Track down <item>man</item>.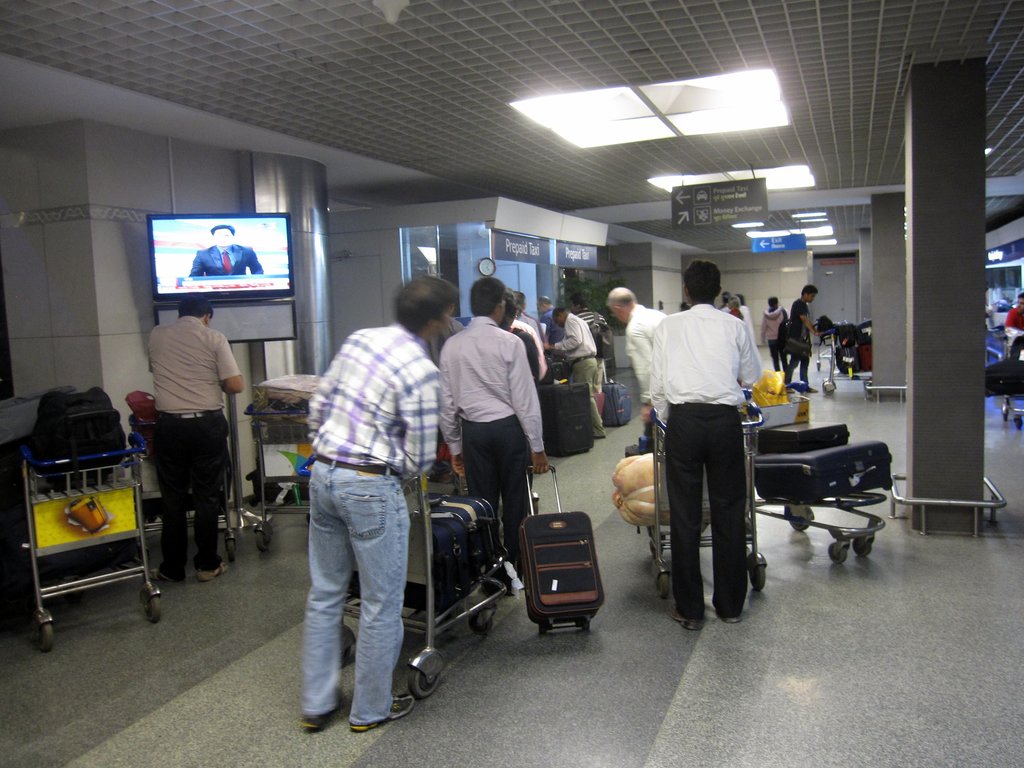
Tracked to BBox(1004, 289, 1023, 356).
